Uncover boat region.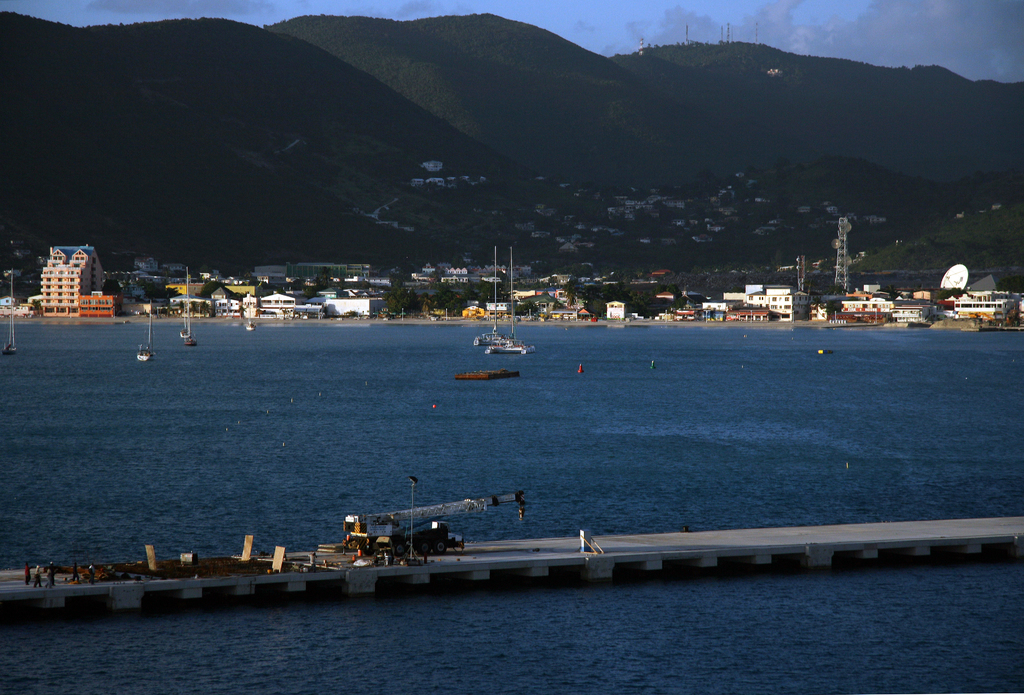
Uncovered: (left=182, top=266, right=194, bottom=346).
